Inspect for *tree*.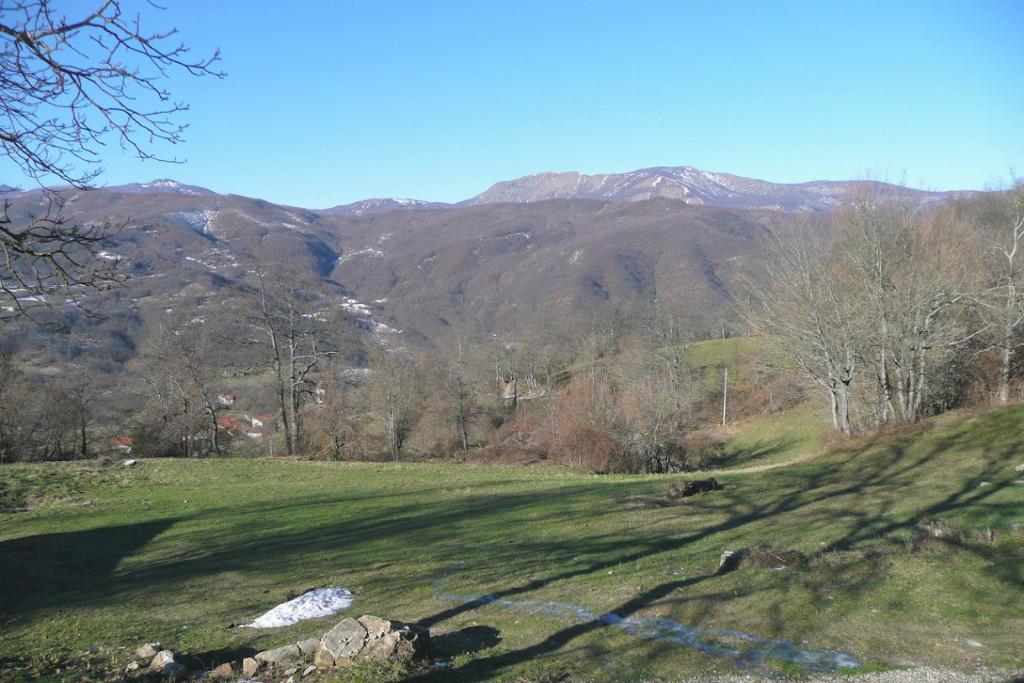
Inspection: (137,313,221,448).
